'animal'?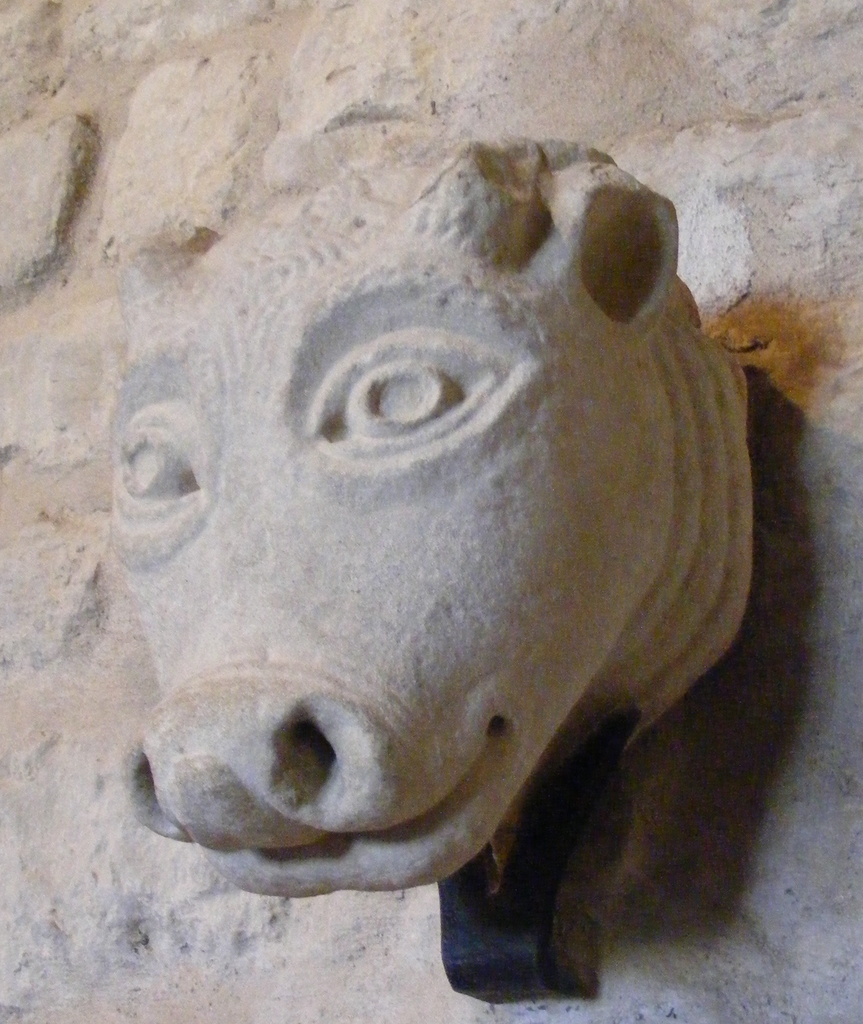
(x1=114, y1=132, x2=756, y2=1001)
